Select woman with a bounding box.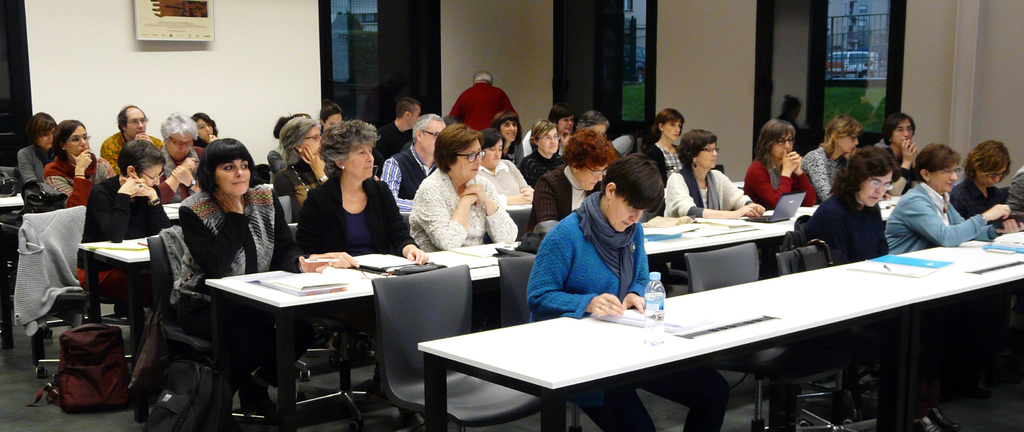
crop(794, 143, 962, 431).
